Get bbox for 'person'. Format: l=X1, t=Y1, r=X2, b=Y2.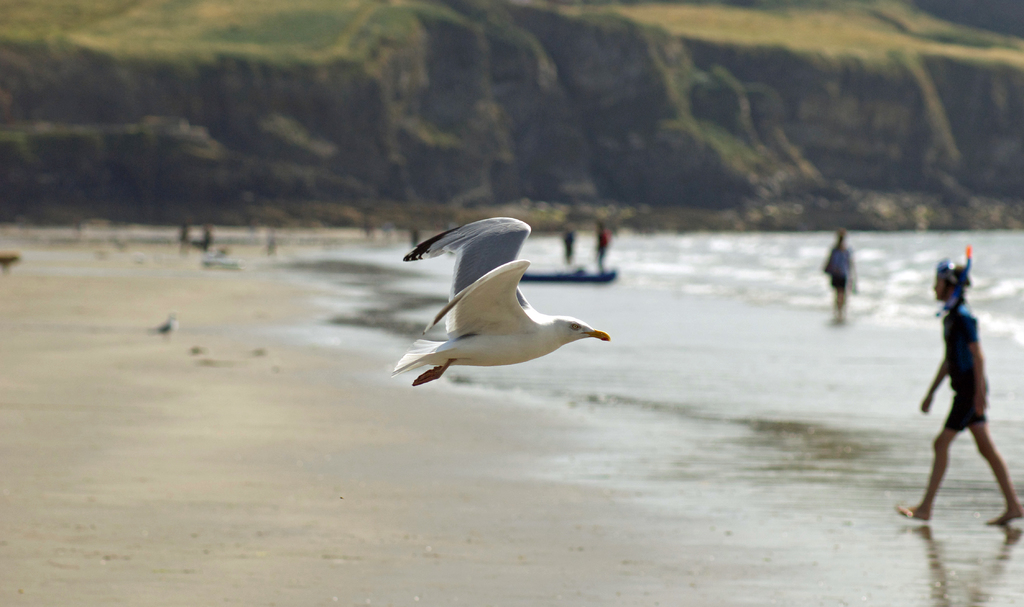
l=592, t=218, r=611, b=272.
